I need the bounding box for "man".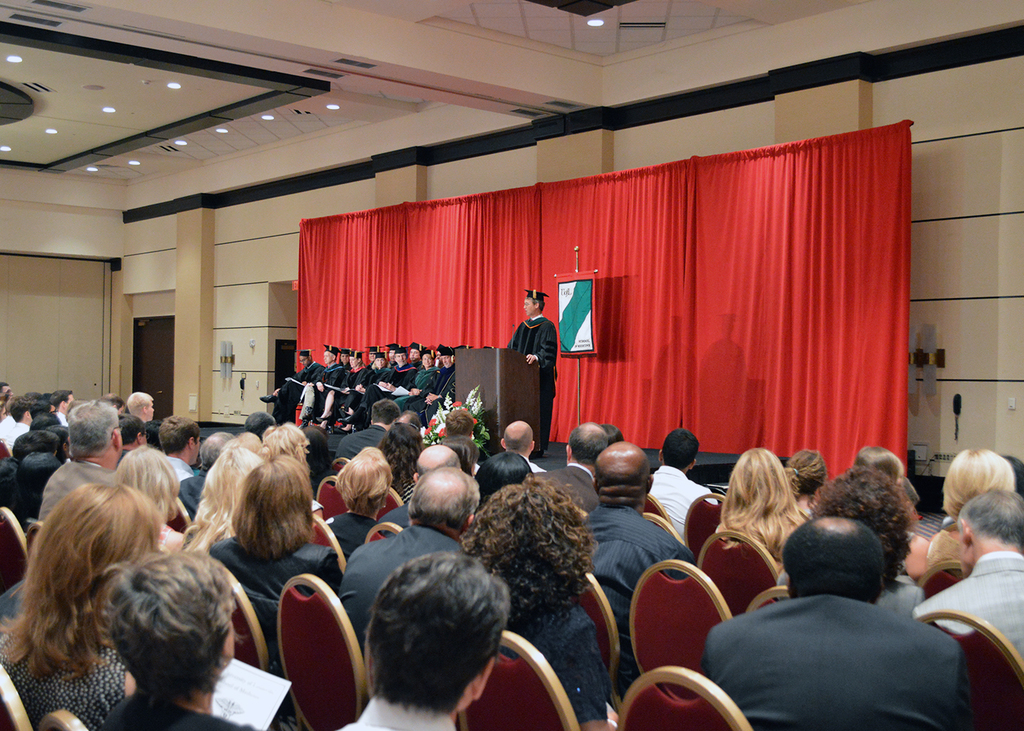
Here it is: x1=688, y1=523, x2=998, y2=721.
